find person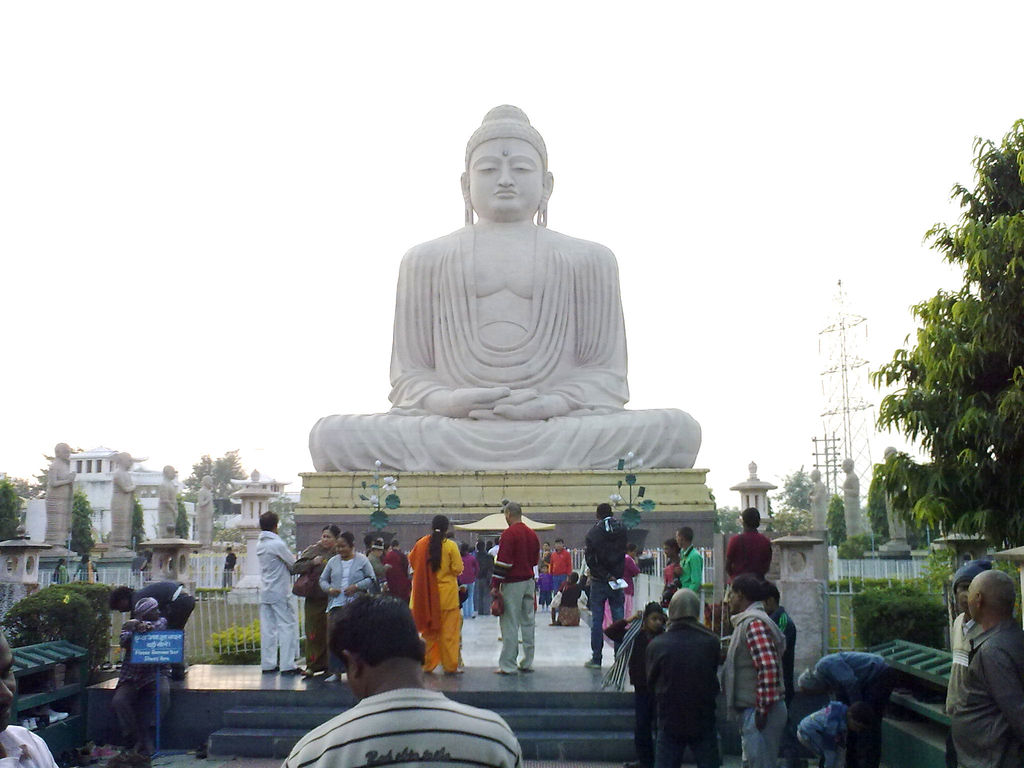
locate(461, 544, 477, 617)
